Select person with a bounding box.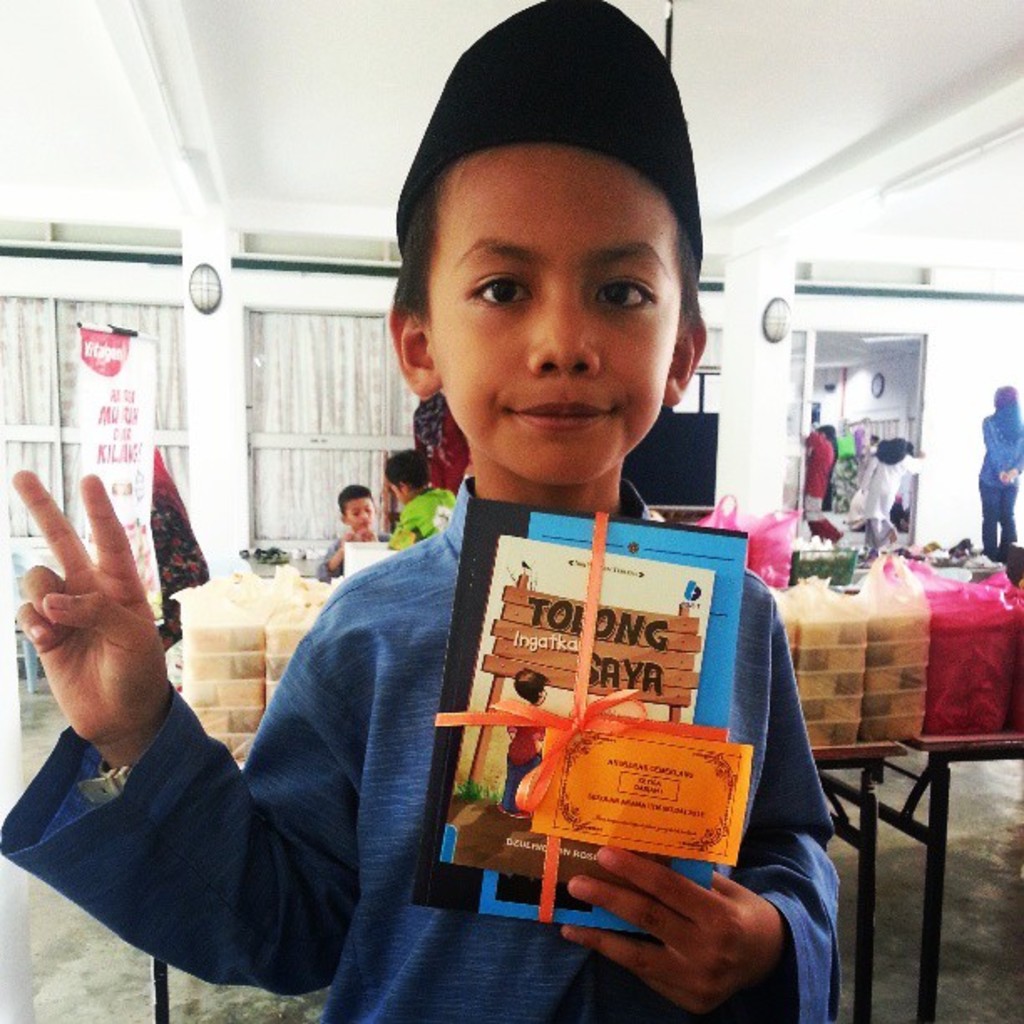
(left=383, top=450, right=453, bottom=545).
